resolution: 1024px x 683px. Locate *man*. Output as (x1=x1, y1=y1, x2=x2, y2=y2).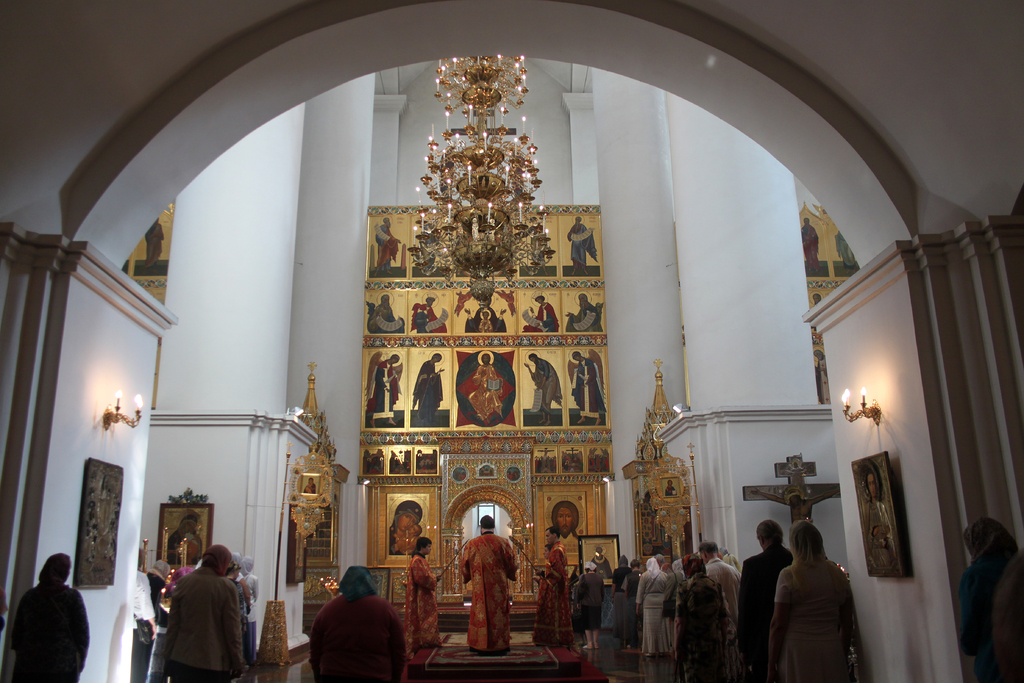
(x1=749, y1=488, x2=838, y2=526).
